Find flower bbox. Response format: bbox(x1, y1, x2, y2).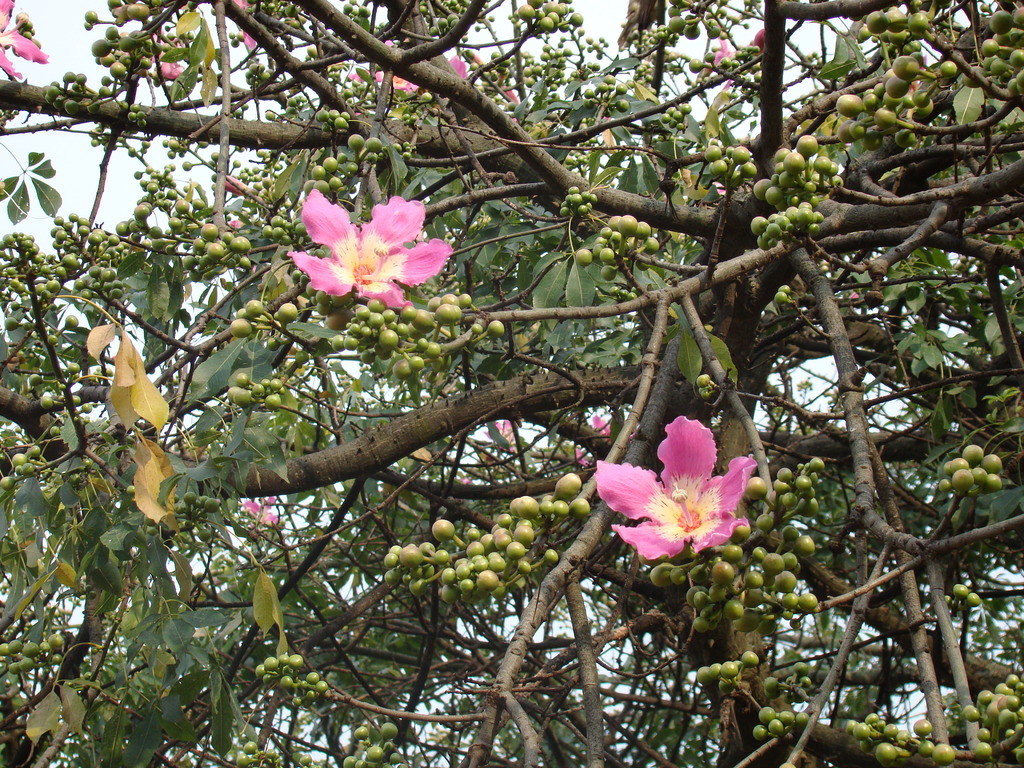
bbox(249, 486, 282, 541).
